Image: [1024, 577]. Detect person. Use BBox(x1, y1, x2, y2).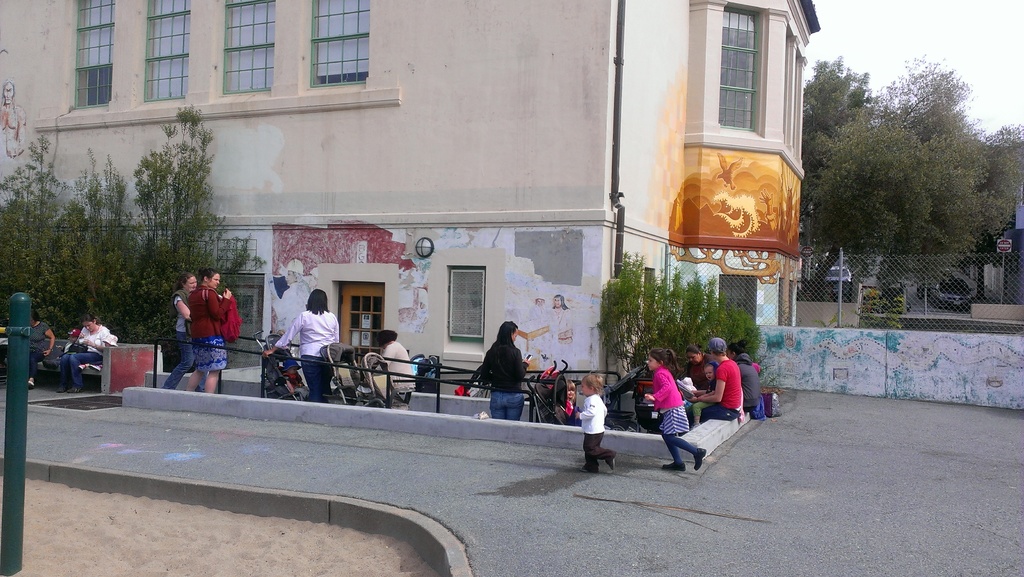
BBox(683, 347, 712, 398).
